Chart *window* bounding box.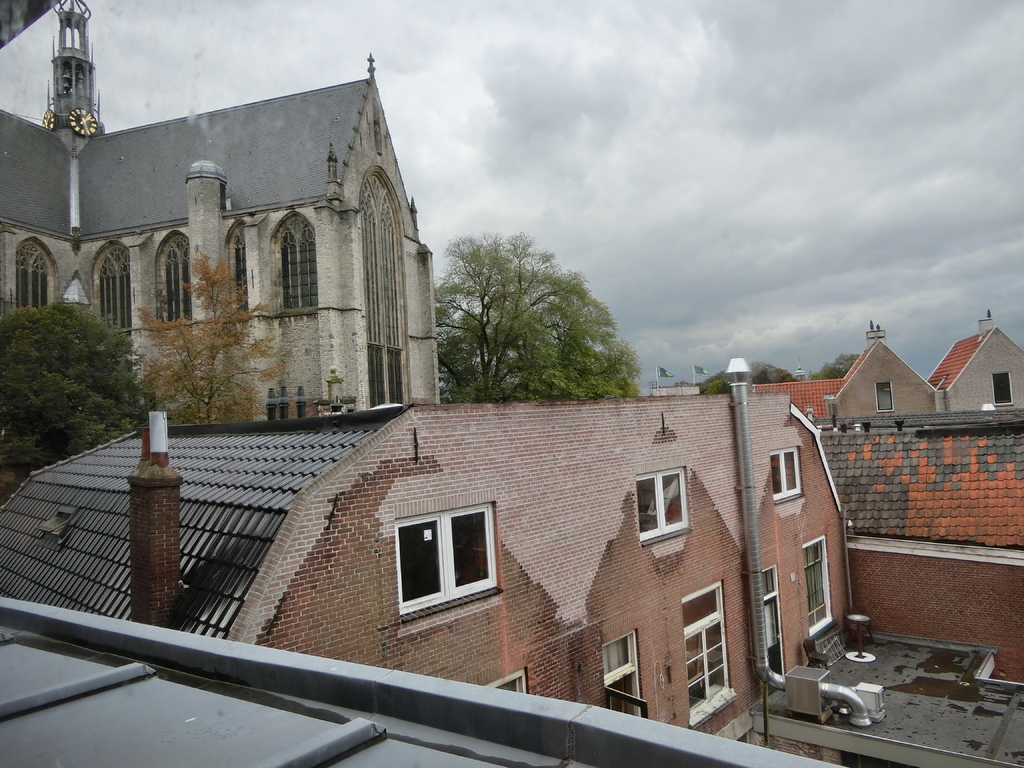
Charted: 989 371 1012 408.
